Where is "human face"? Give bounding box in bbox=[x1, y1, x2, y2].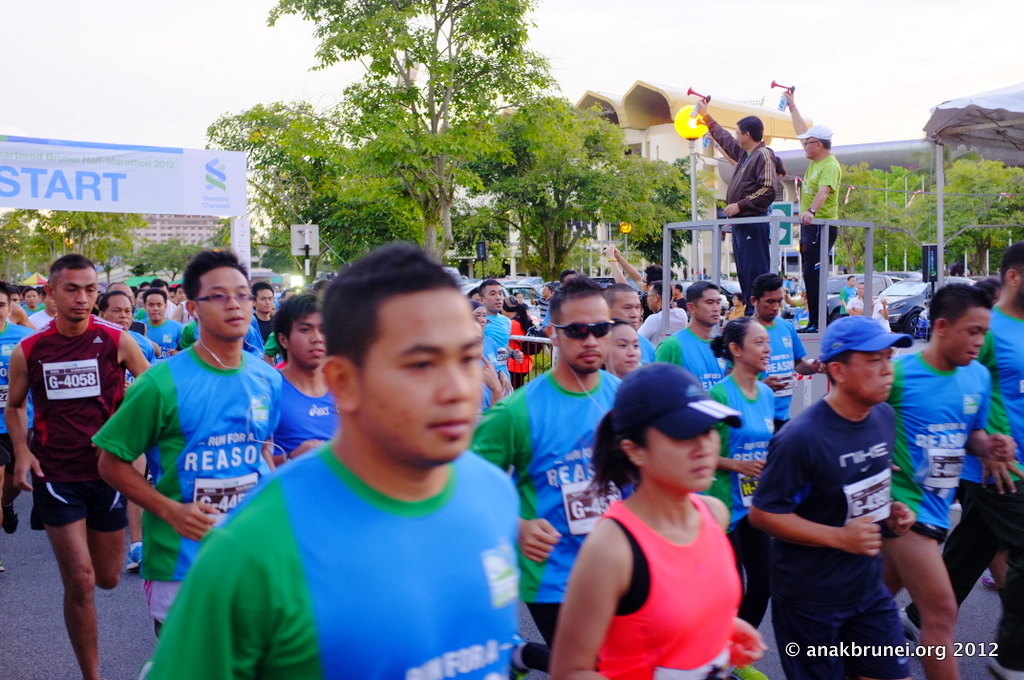
bbox=[56, 259, 100, 321].
